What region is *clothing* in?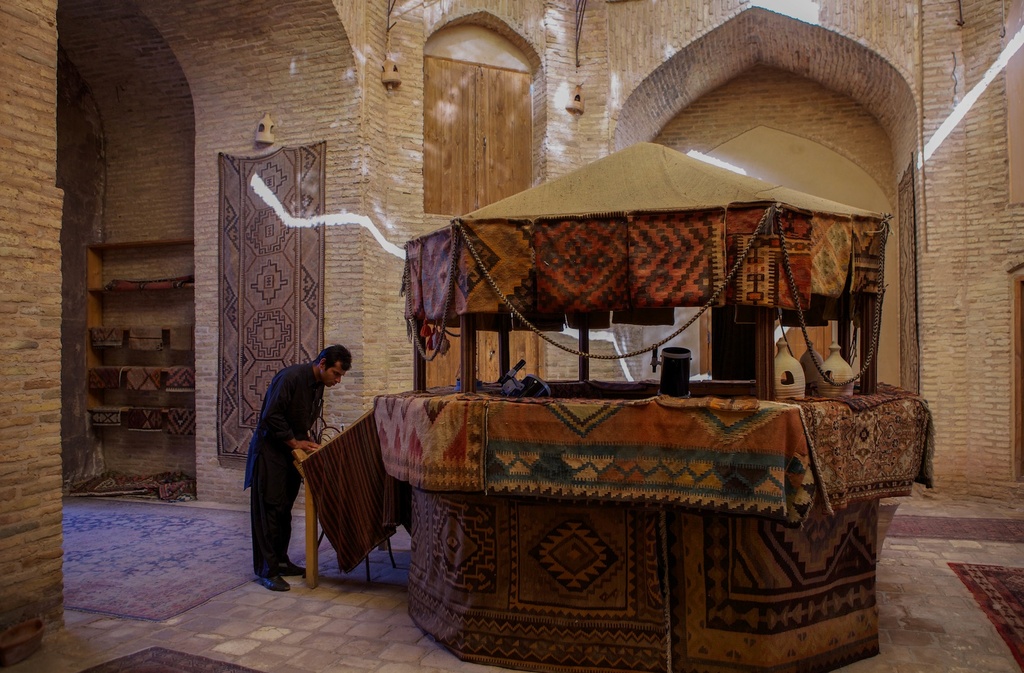
l=237, t=335, r=338, b=594.
